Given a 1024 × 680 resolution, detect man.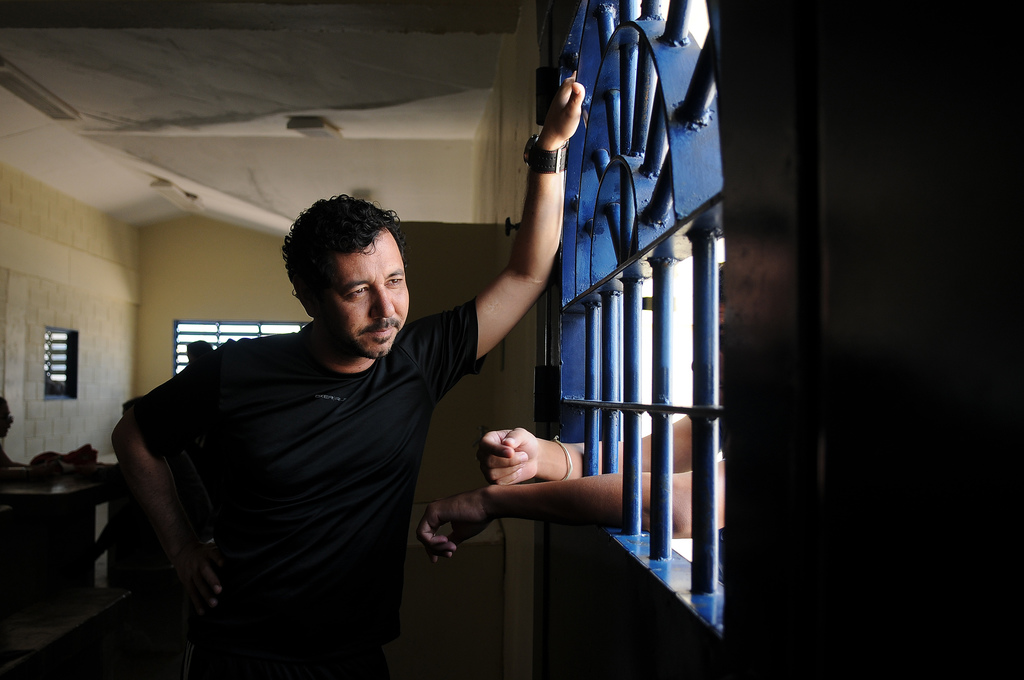
crop(116, 158, 541, 665).
